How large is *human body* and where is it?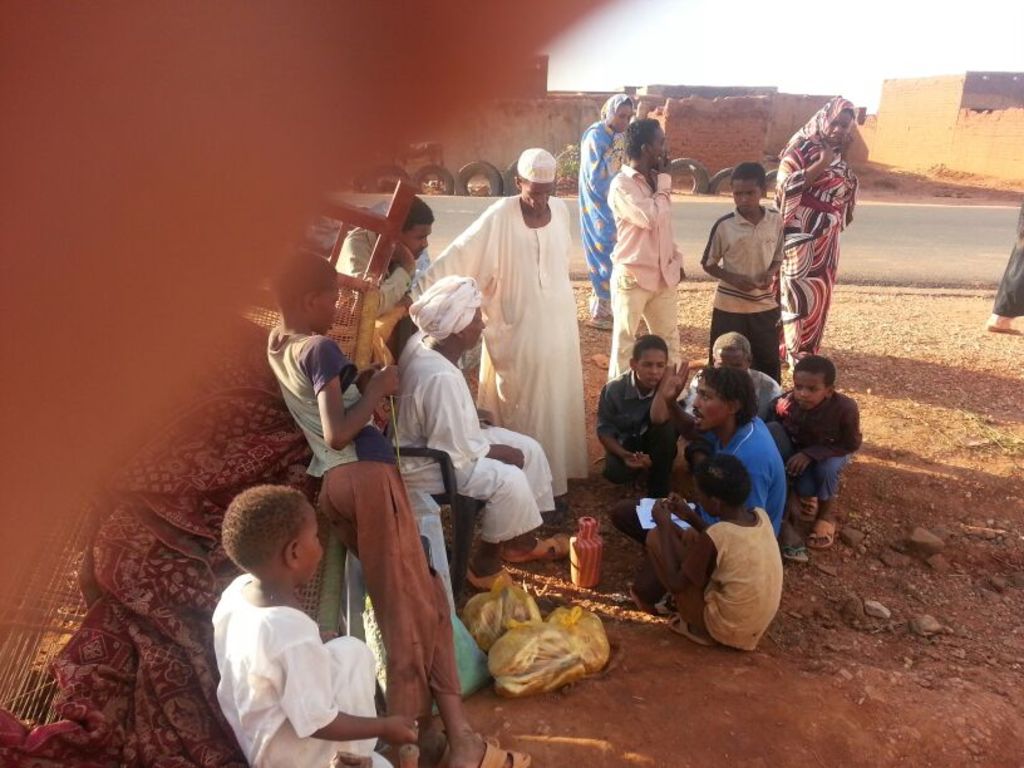
Bounding box: rect(330, 223, 428, 328).
